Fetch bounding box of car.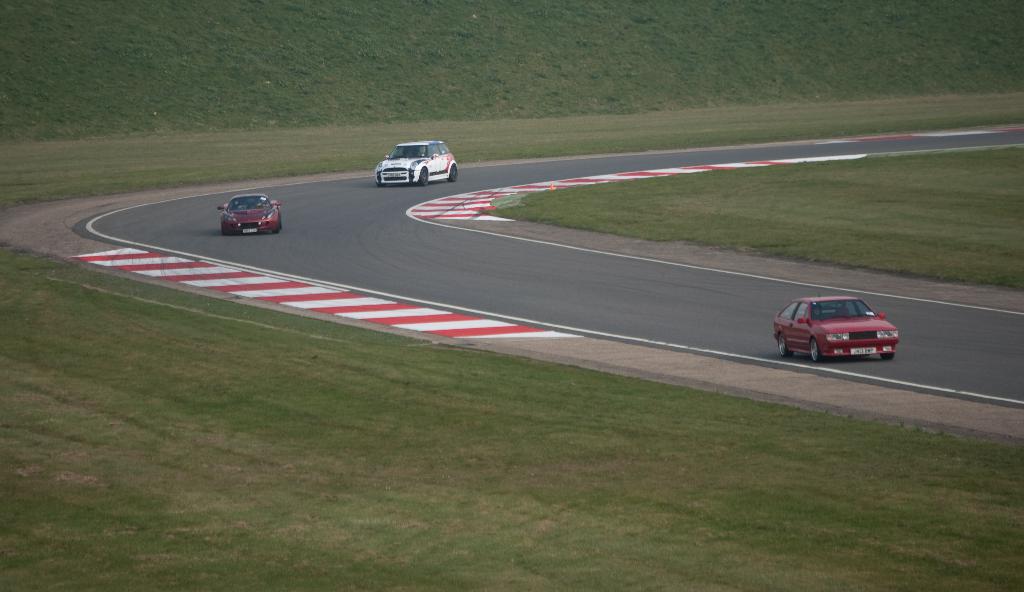
Bbox: {"left": 376, "top": 136, "right": 455, "bottom": 192}.
